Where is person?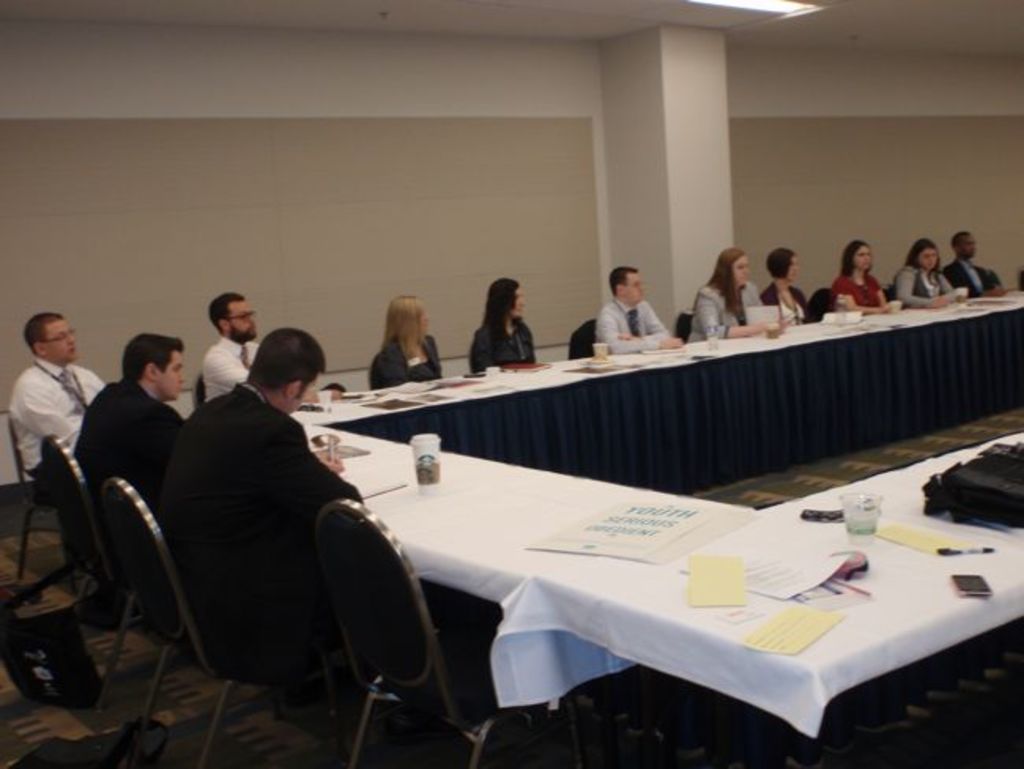
584:263:690:367.
